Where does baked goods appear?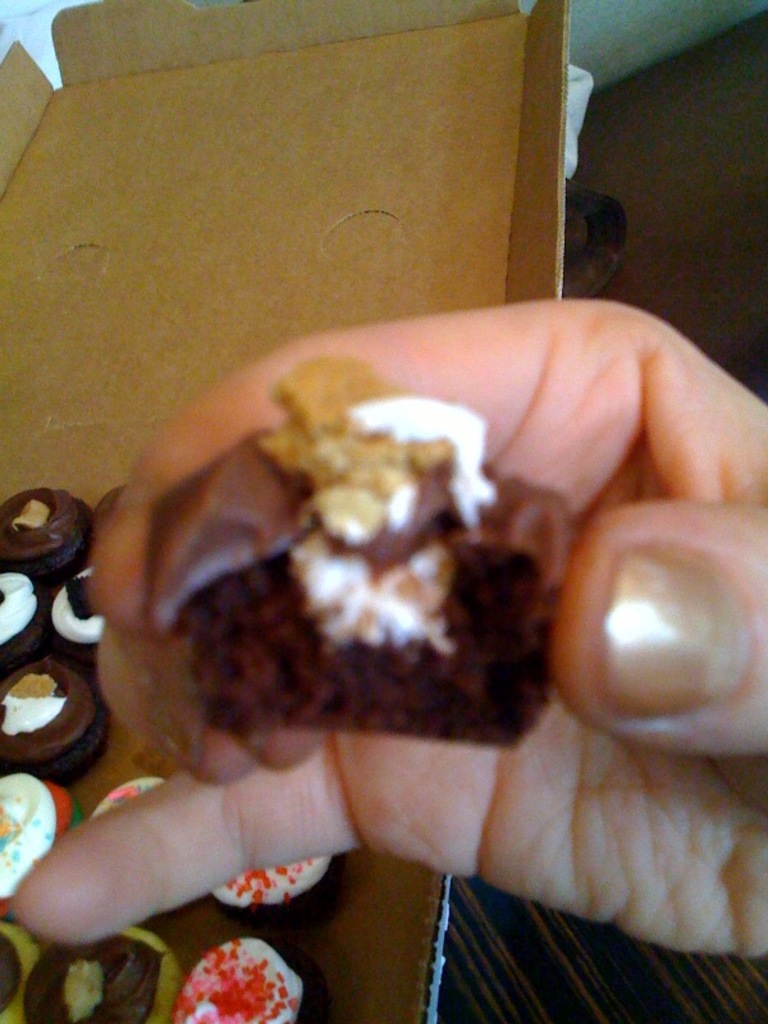
Appears at 0,920,40,1023.
